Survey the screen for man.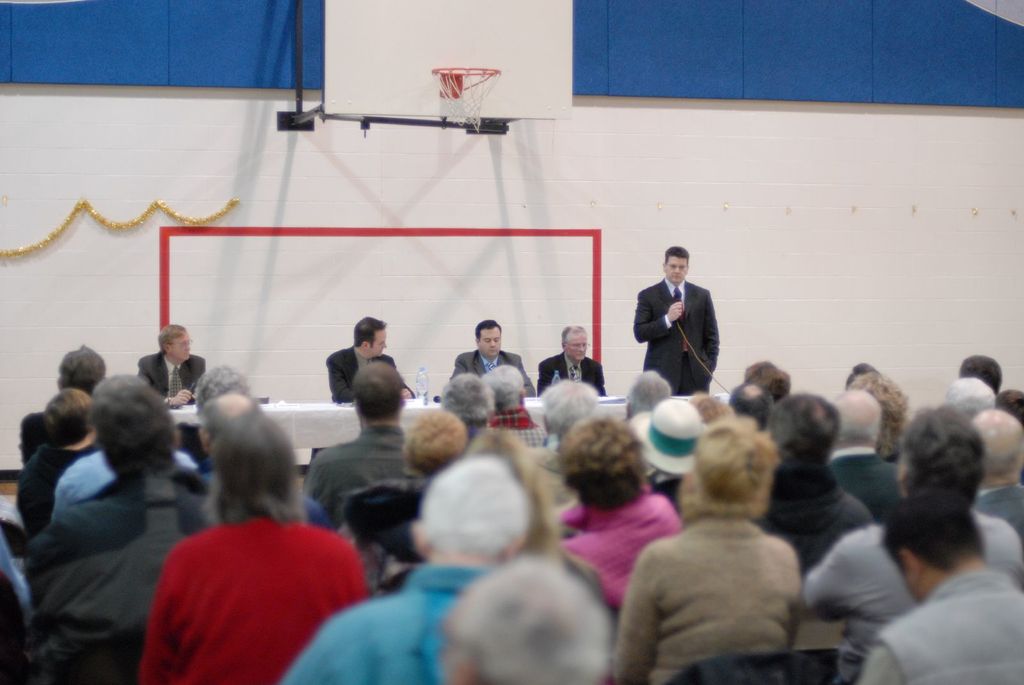
Survey found: <bbox>625, 243, 730, 404</bbox>.
